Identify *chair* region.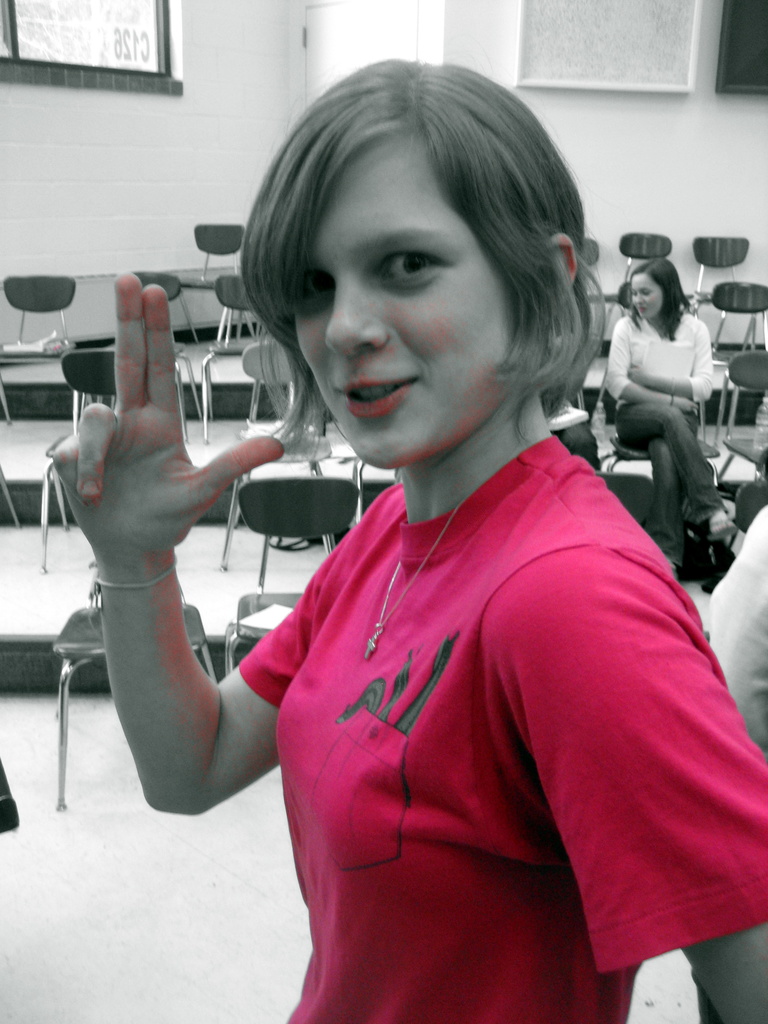
Region: box(618, 234, 675, 319).
